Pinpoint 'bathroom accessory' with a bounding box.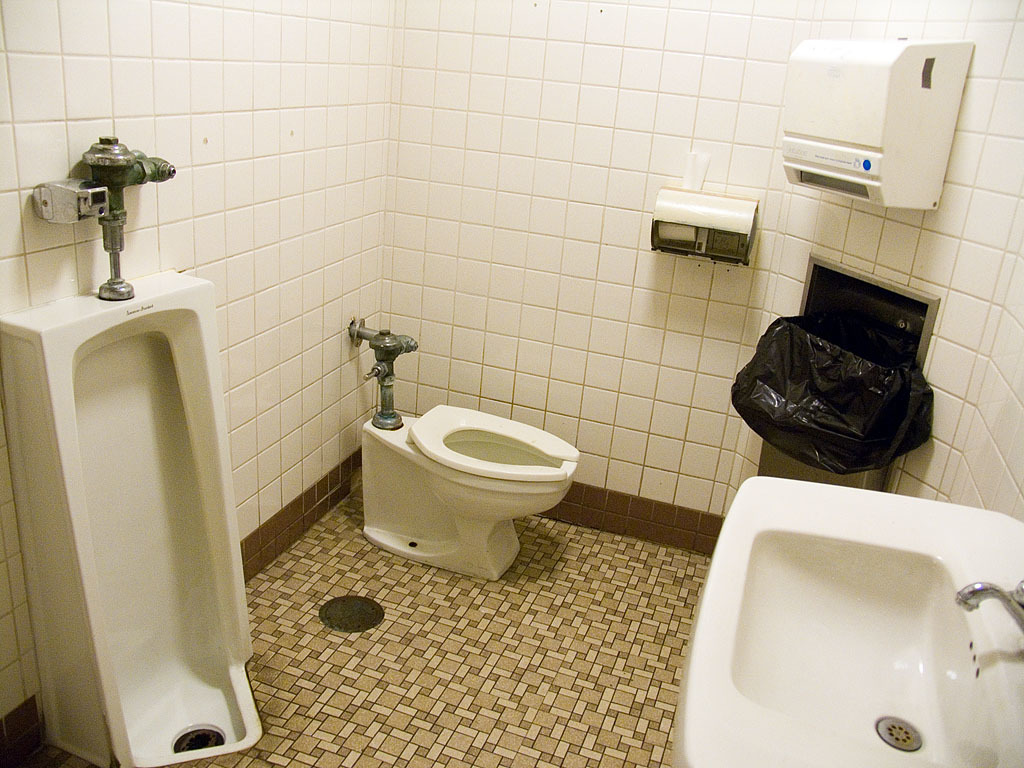
{"left": 347, "top": 317, "right": 417, "bottom": 430}.
